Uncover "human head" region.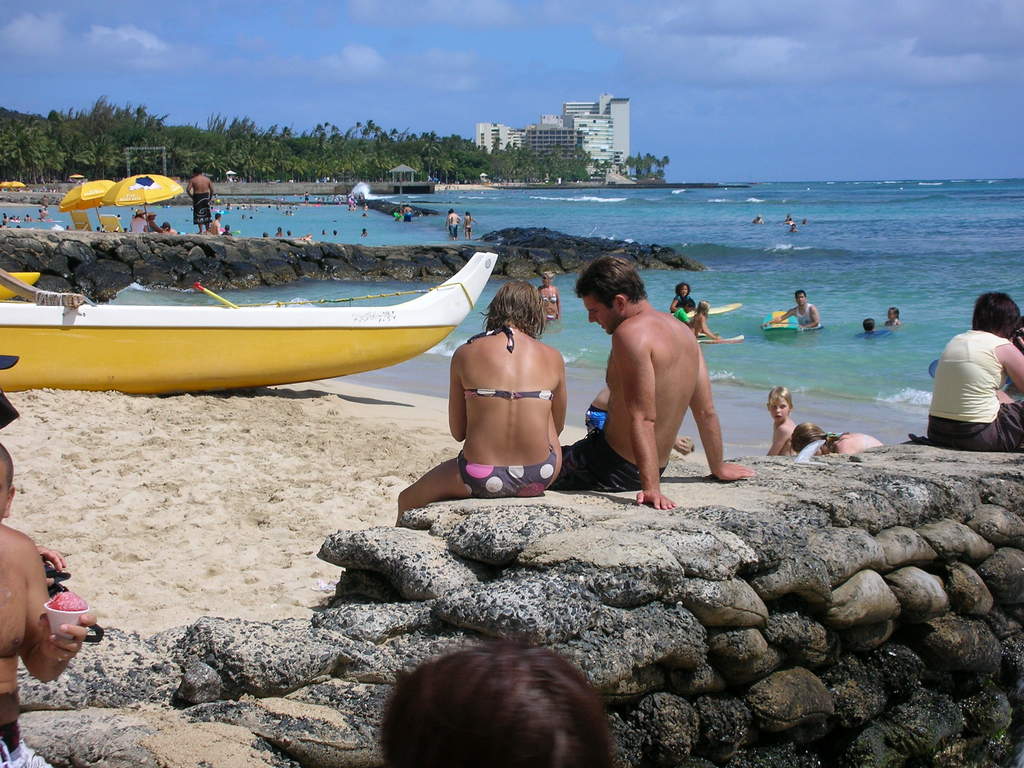
Uncovered: l=0, t=443, r=17, b=522.
